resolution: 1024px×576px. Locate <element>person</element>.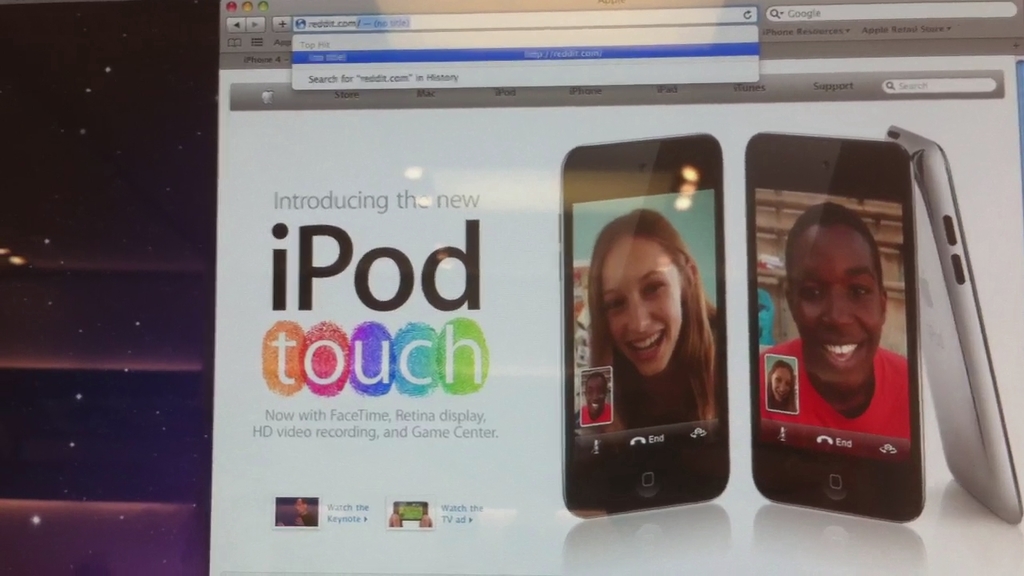
bbox(581, 375, 611, 426).
